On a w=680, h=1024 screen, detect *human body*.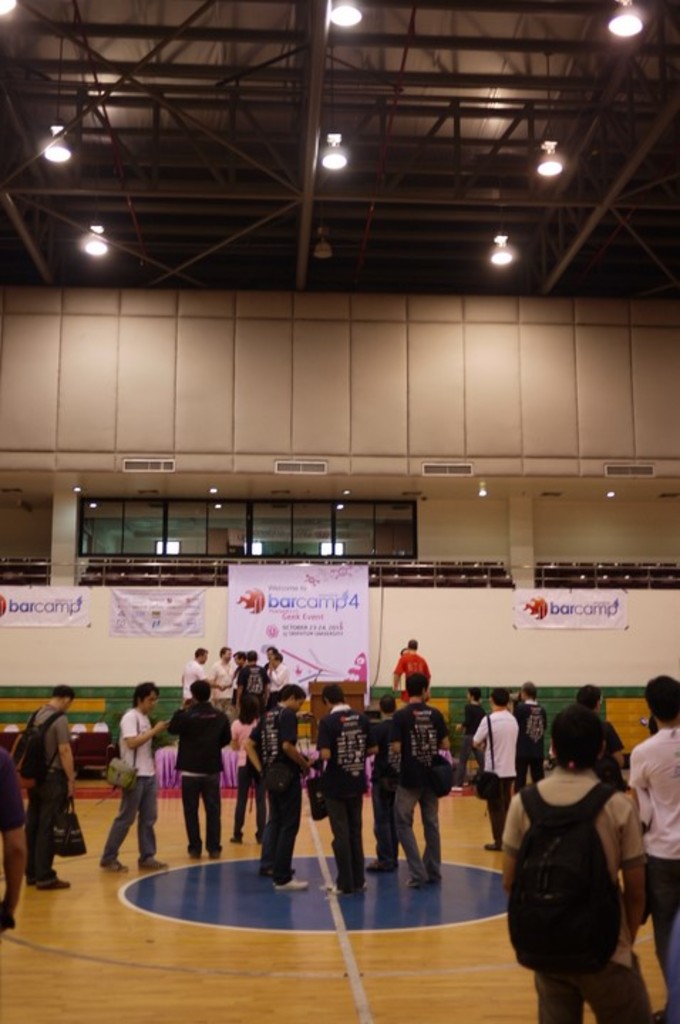
box(162, 680, 230, 859).
